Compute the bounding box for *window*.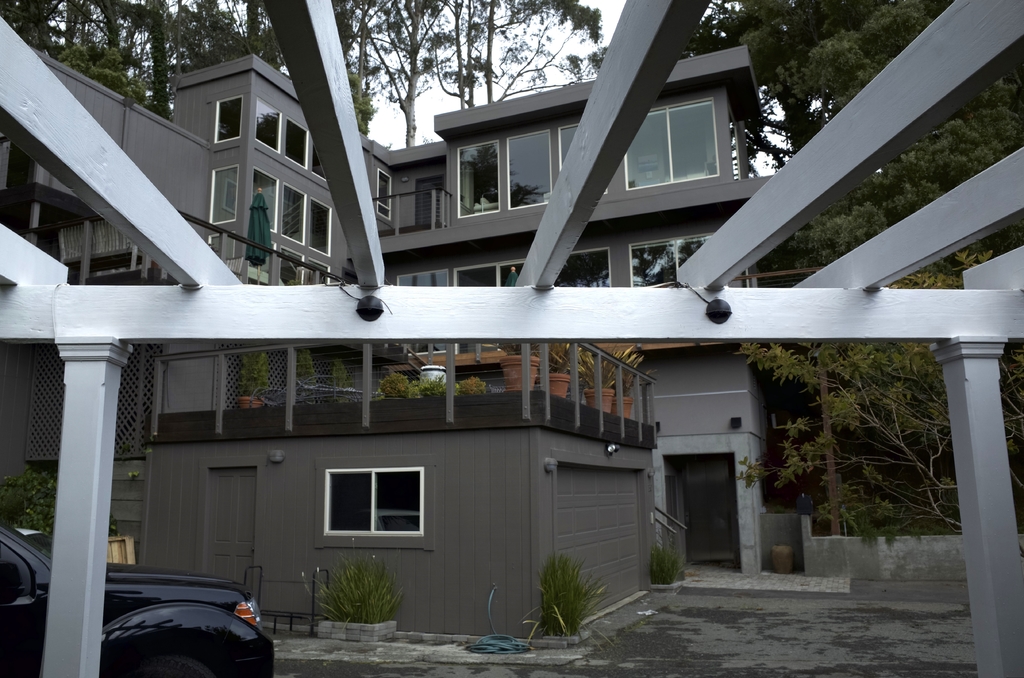
{"x1": 458, "y1": 138, "x2": 499, "y2": 218}.
